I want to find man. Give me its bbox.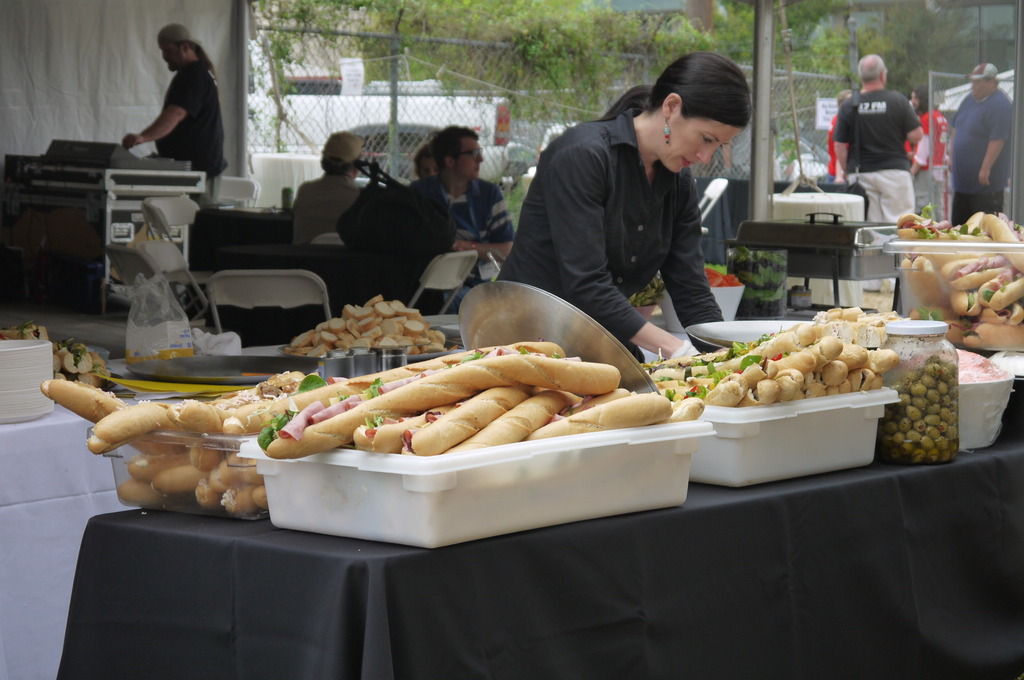
<box>836,58,945,223</box>.
